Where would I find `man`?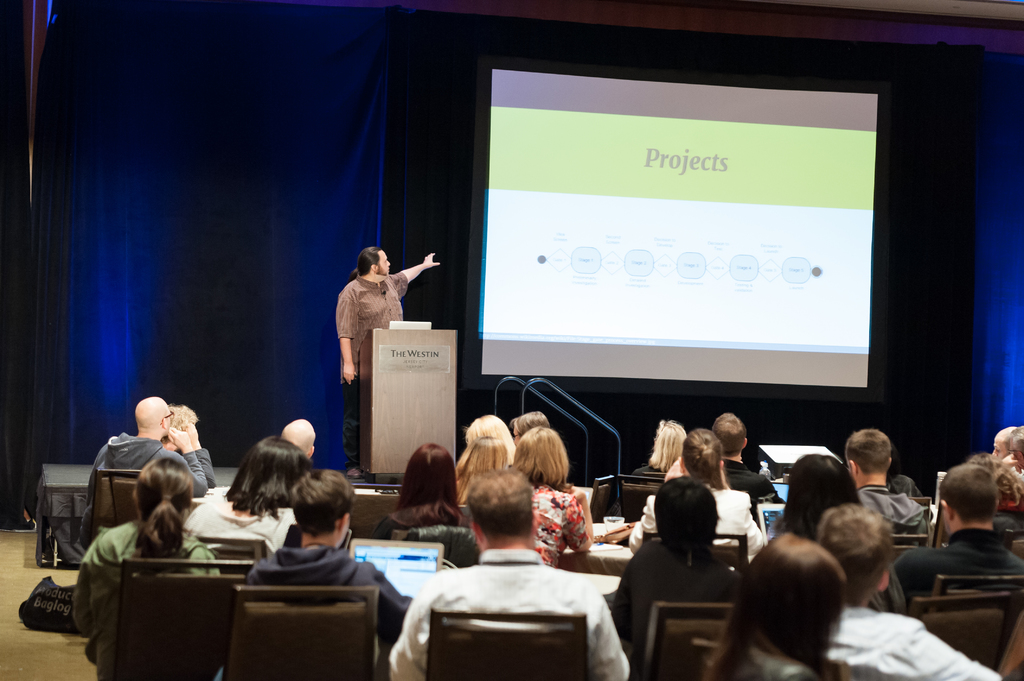
At bbox=(161, 408, 216, 490).
